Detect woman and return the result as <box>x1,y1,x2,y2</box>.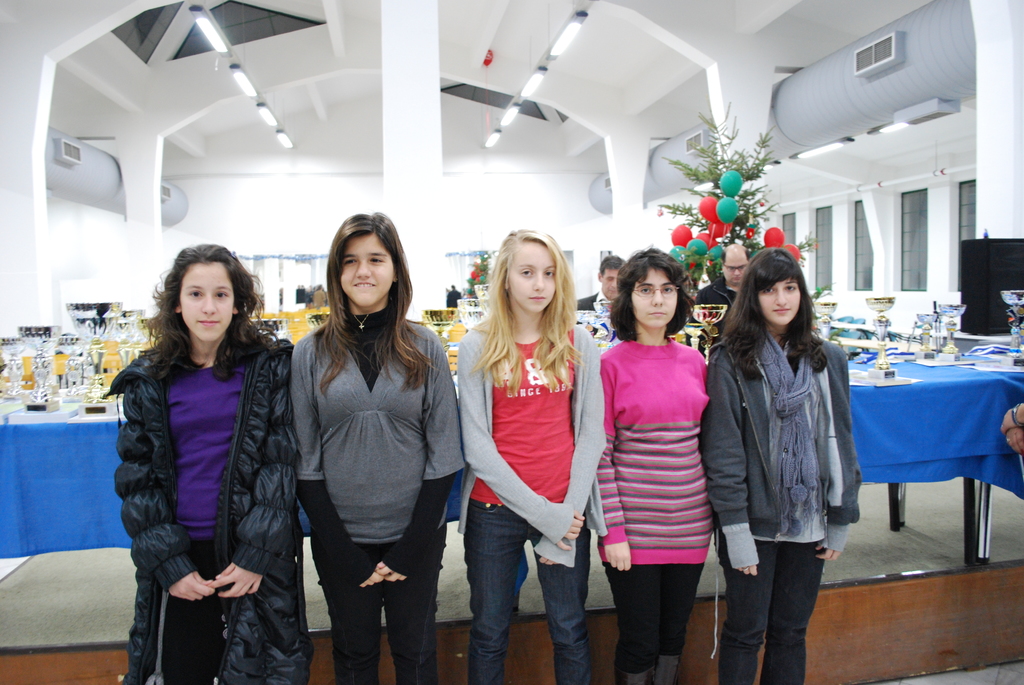
<box>692,245,855,684</box>.
